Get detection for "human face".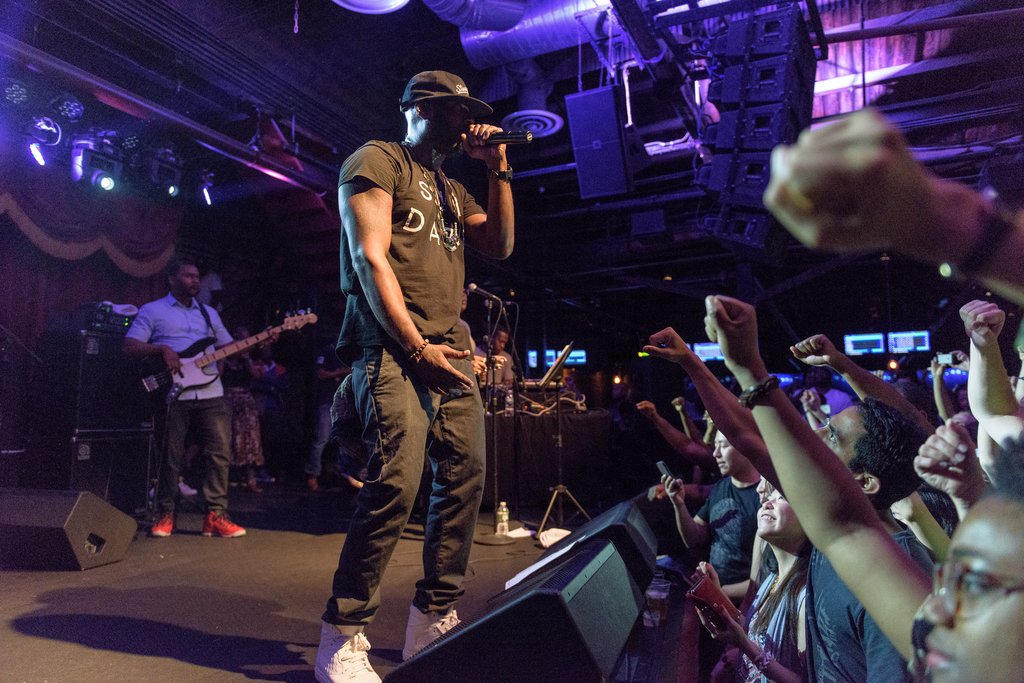
Detection: x1=493 y1=333 x2=509 y2=355.
